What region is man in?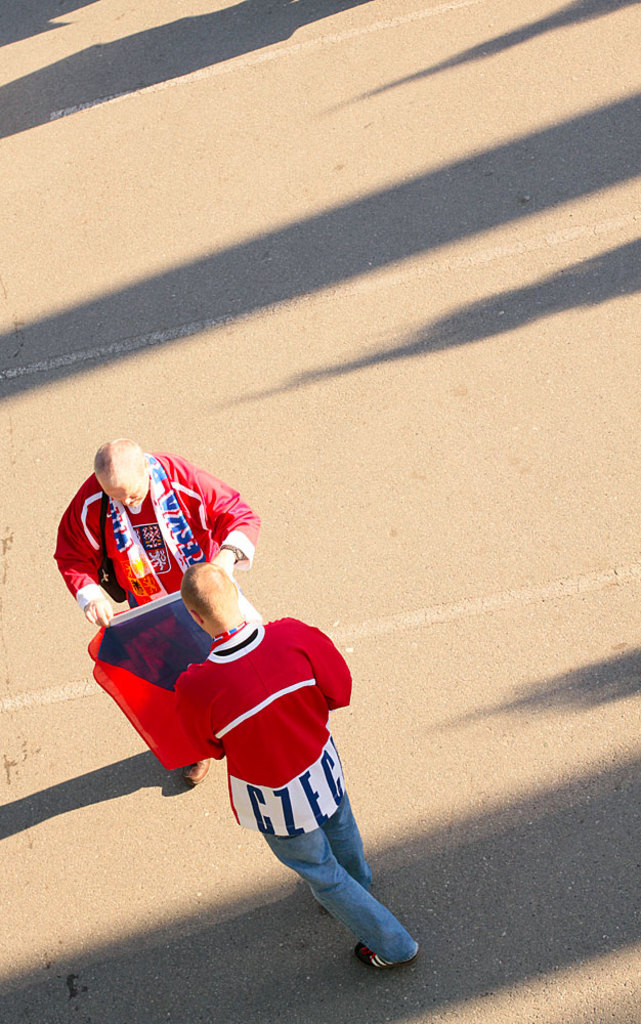
(53, 442, 256, 783).
